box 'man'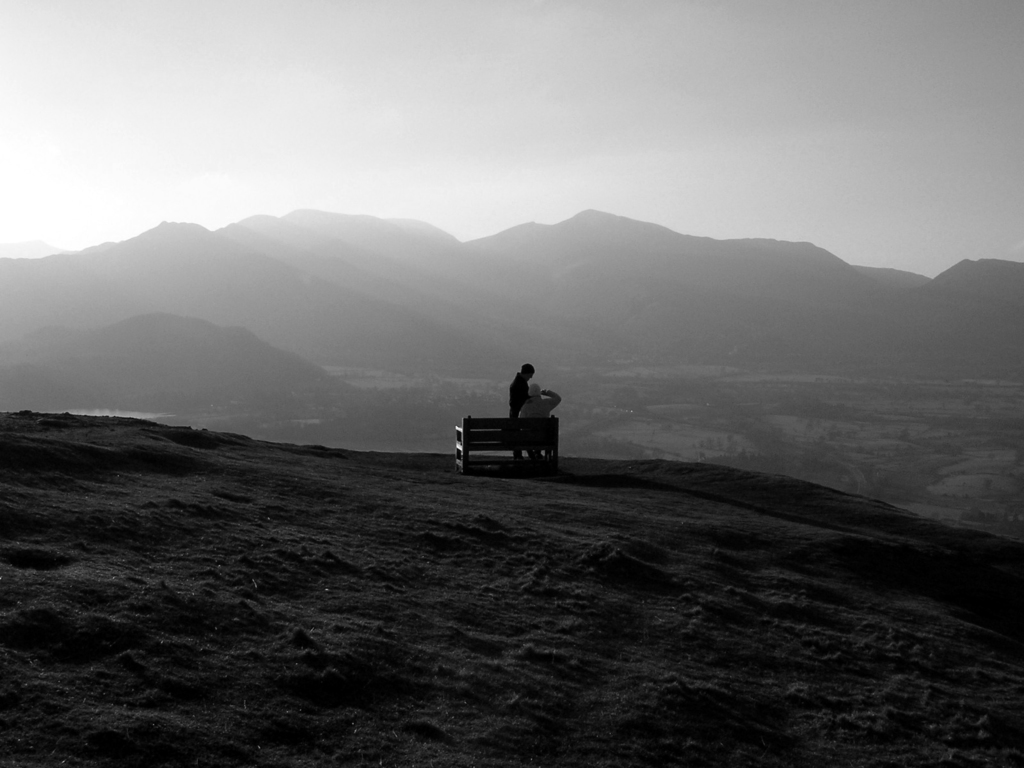
detection(506, 358, 534, 474)
